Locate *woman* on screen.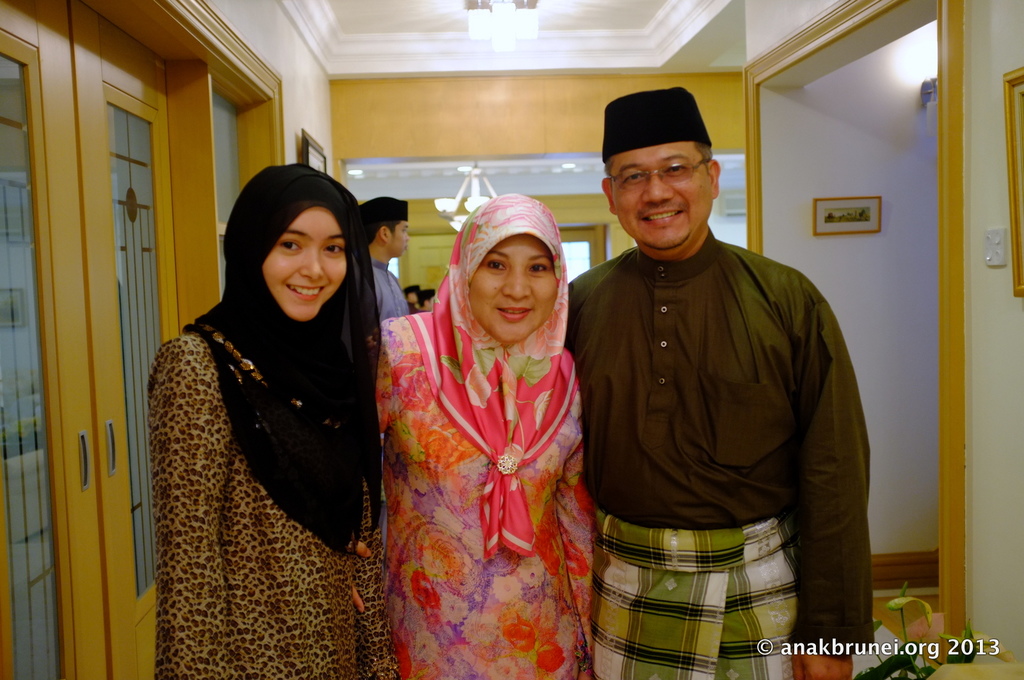
On screen at BBox(348, 191, 596, 675).
